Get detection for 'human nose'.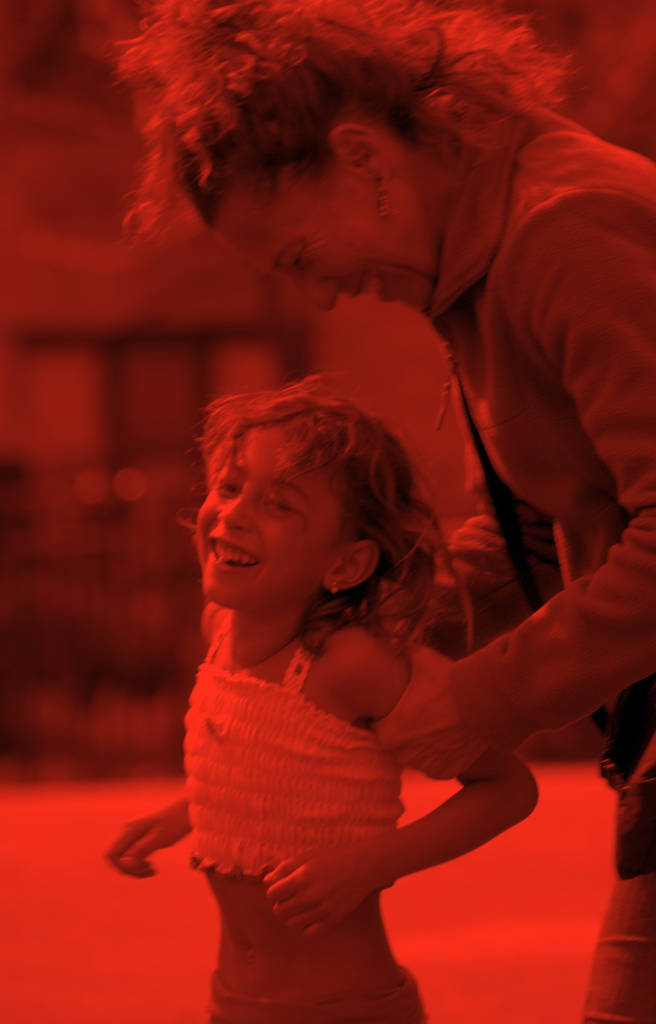
Detection: {"x1": 283, "y1": 274, "x2": 336, "y2": 314}.
